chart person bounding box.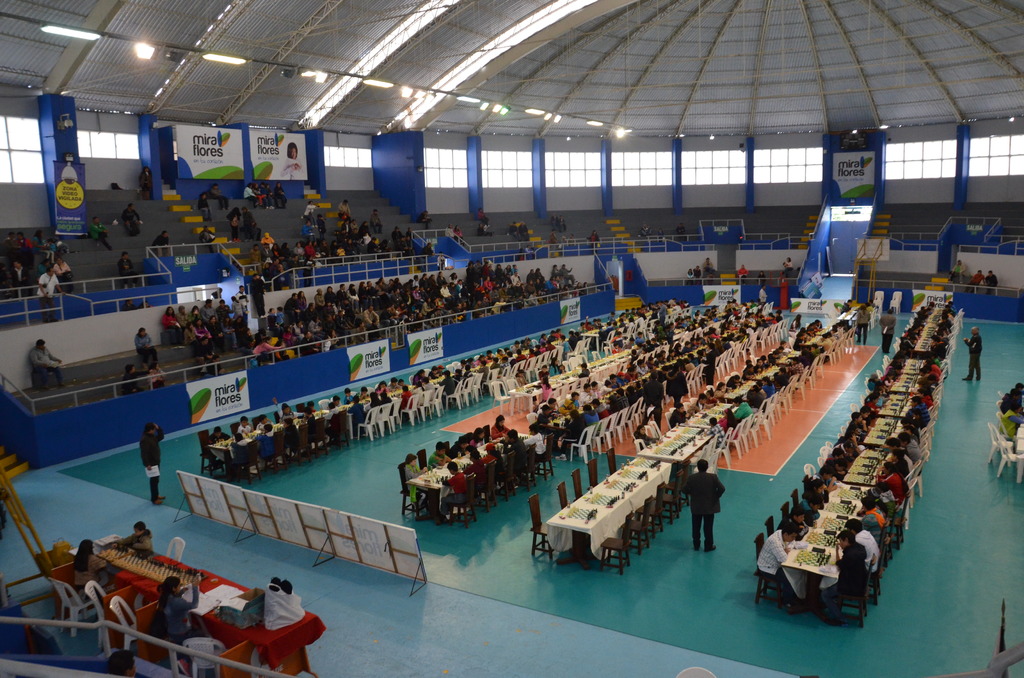
Charted: select_region(268, 186, 278, 208).
